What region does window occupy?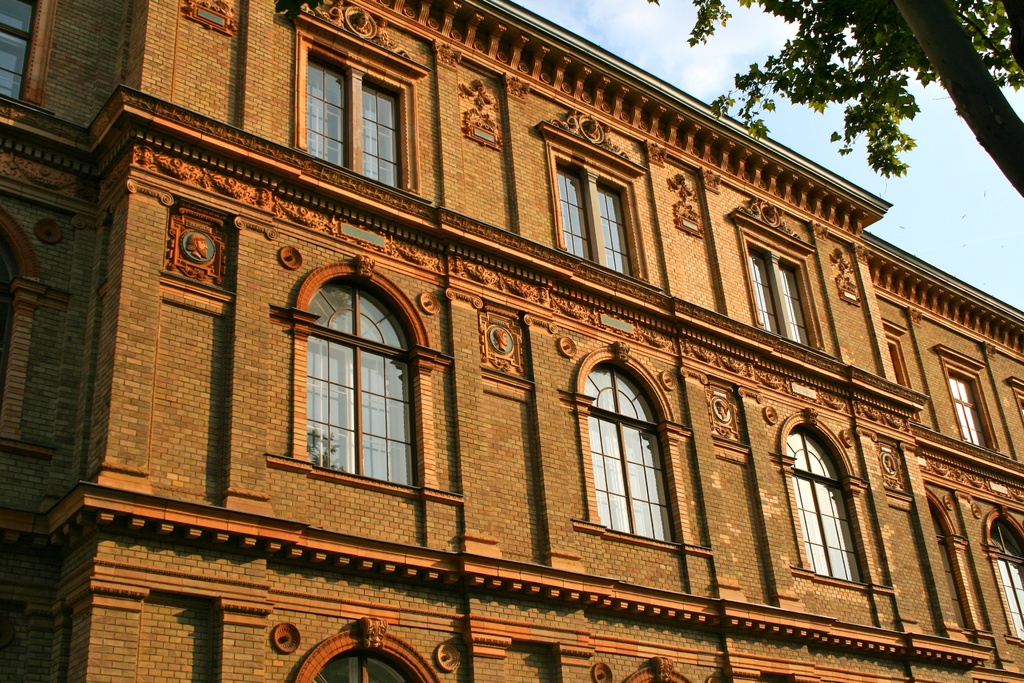
[771,406,896,594].
